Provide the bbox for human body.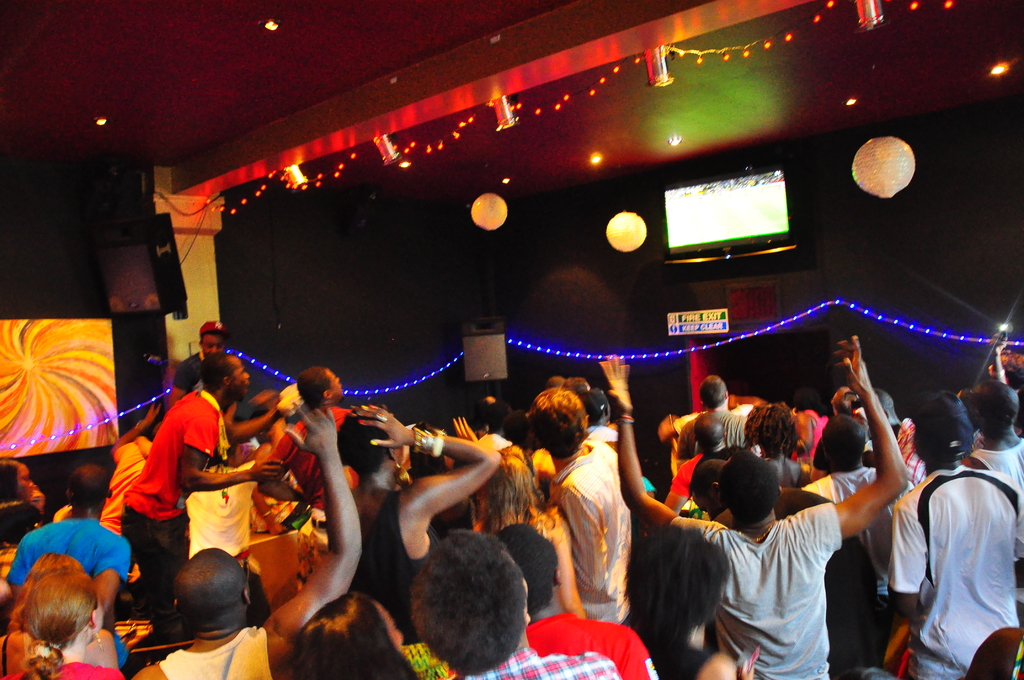
Rect(801, 413, 903, 679).
